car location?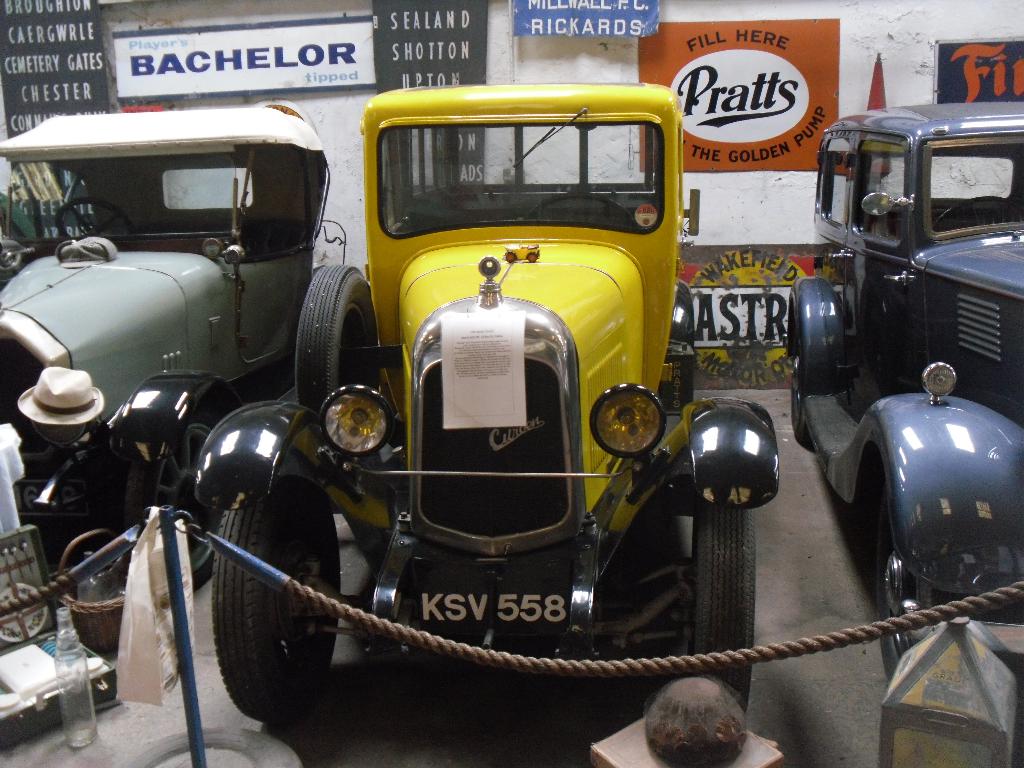
Rect(0, 99, 372, 662)
